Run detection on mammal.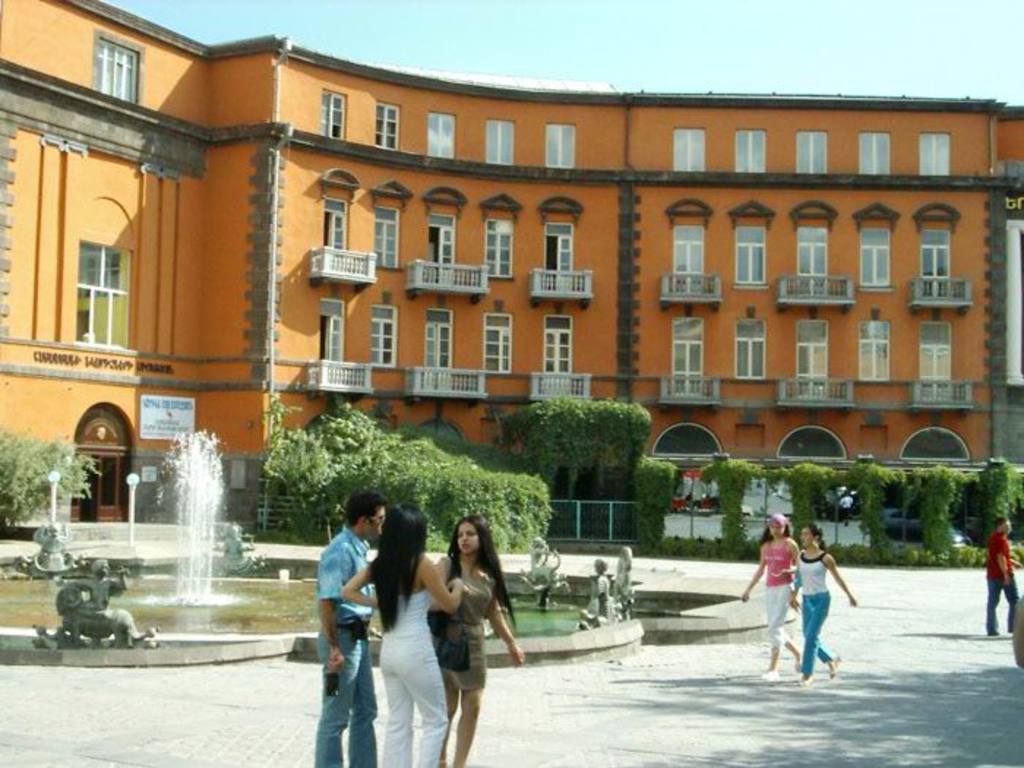
Result: box=[336, 508, 464, 767].
